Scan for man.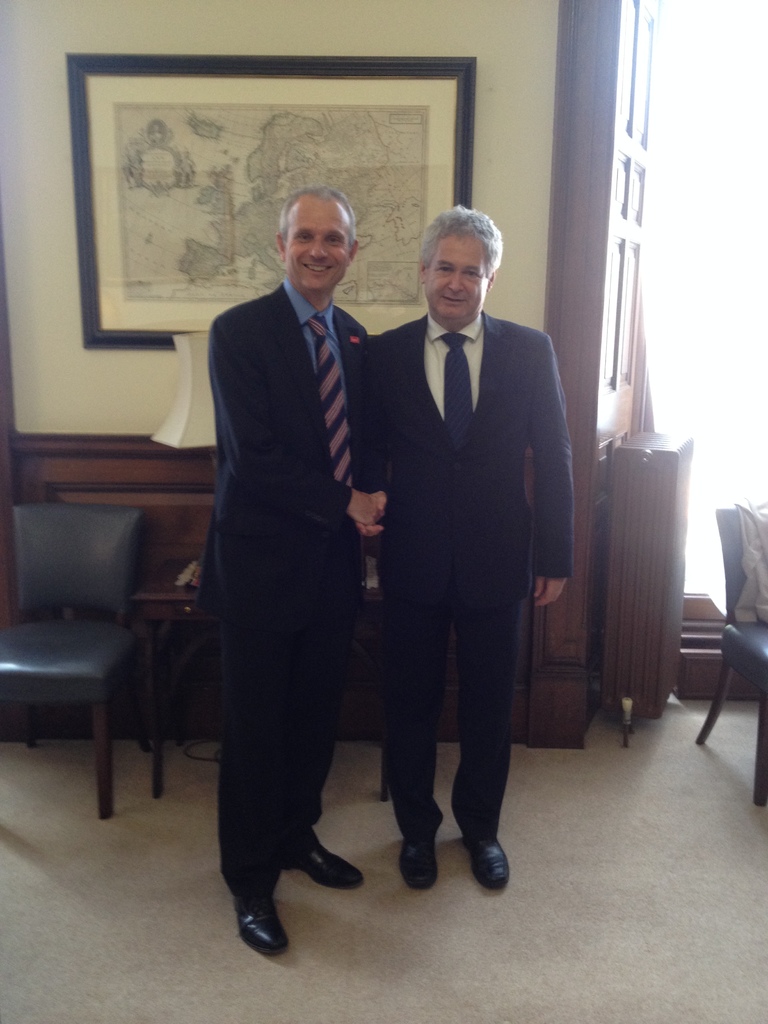
Scan result: 198,184,377,957.
